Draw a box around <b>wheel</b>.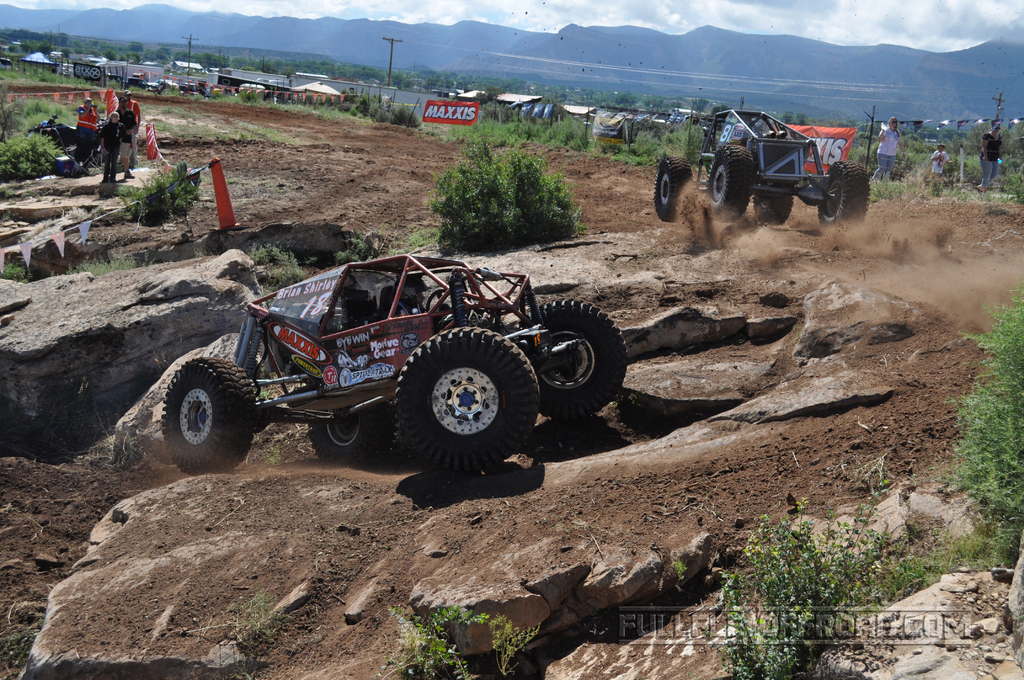
[x1=650, y1=152, x2=696, y2=229].
